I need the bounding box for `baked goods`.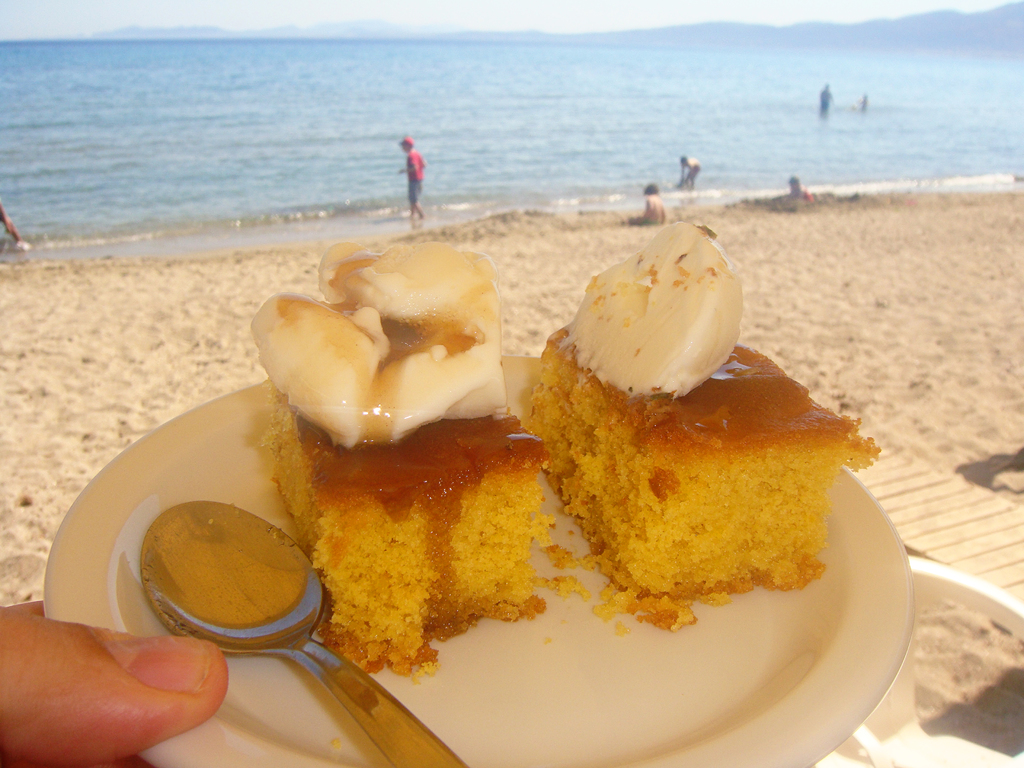
Here it is: x1=248, y1=239, x2=547, y2=673.
